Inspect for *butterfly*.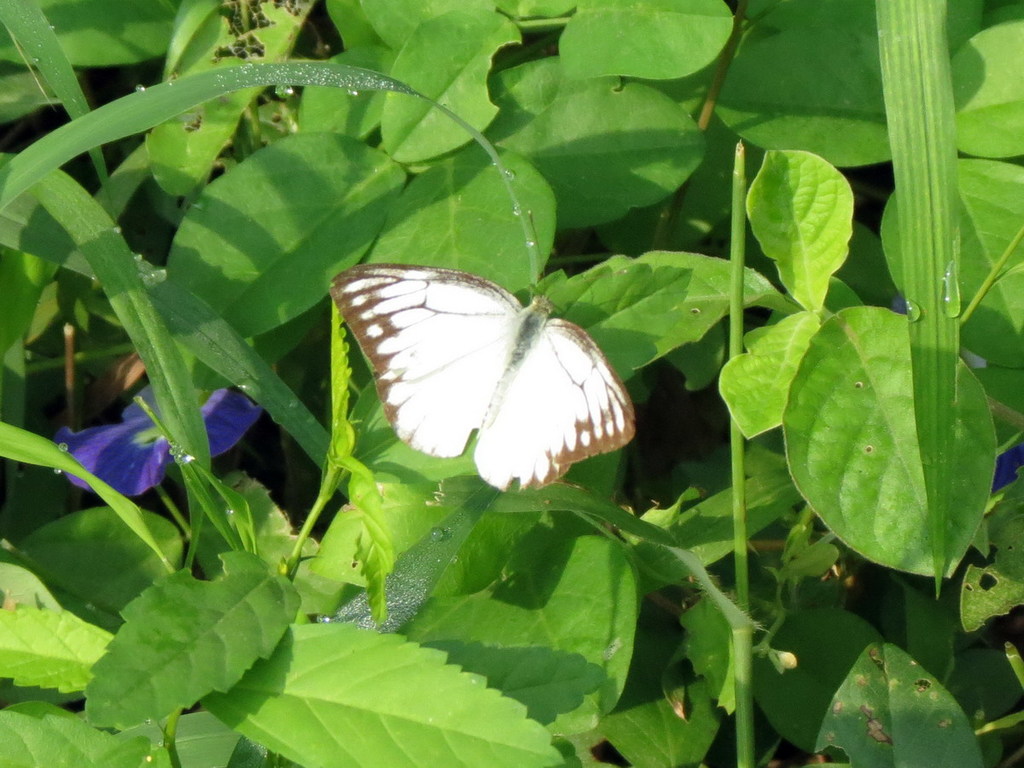
Inspection: box(323, 241, 651, 487).
